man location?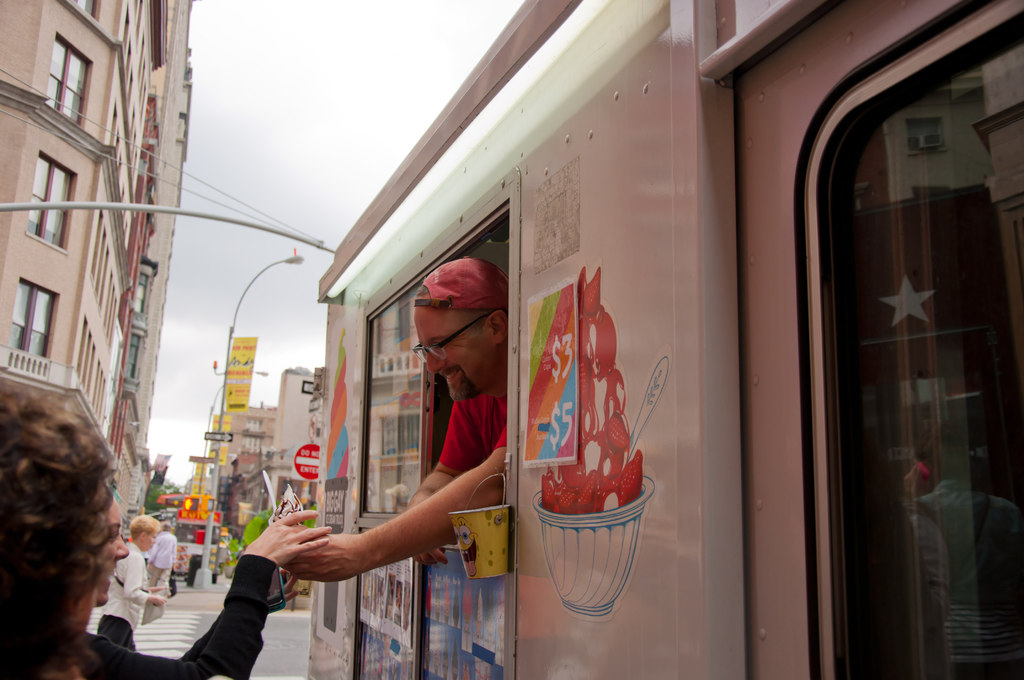
bbox=(272, 256, 517, 595)
